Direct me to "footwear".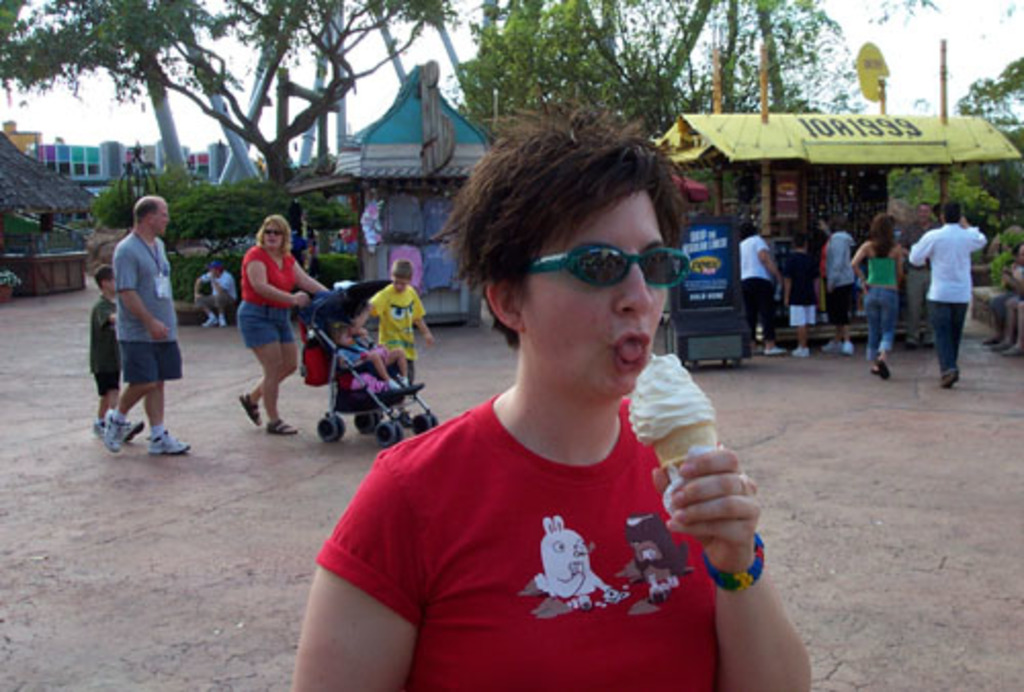
Direction: Rect(791, 340, 813, 366).
